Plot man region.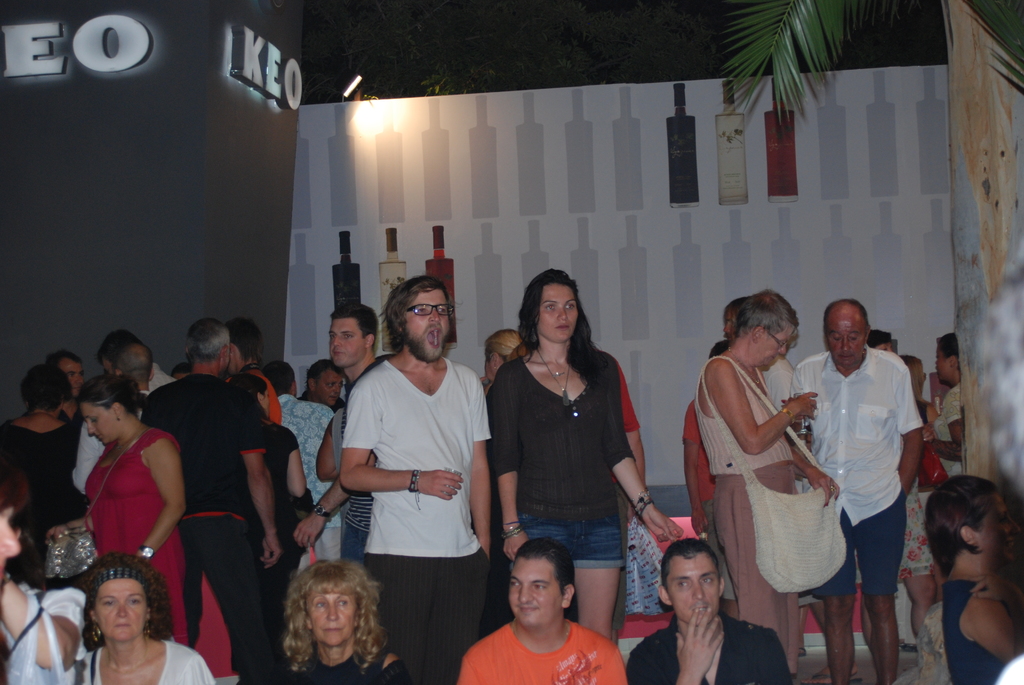
Plotted at 49, 343, 88, 401.
